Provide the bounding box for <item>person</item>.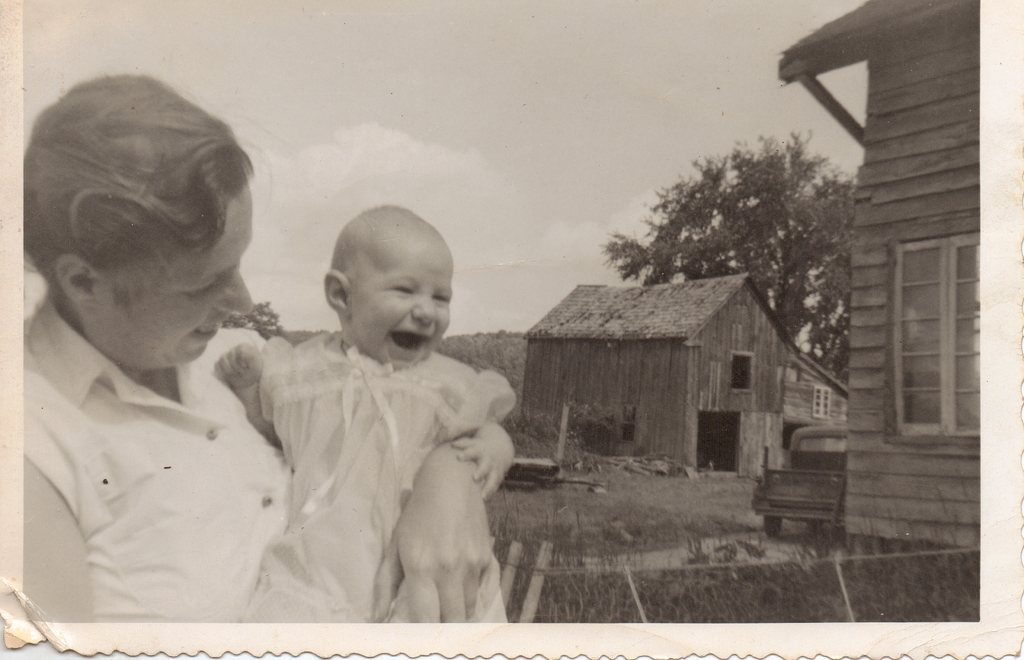
box(215, 202, 516, 624).
